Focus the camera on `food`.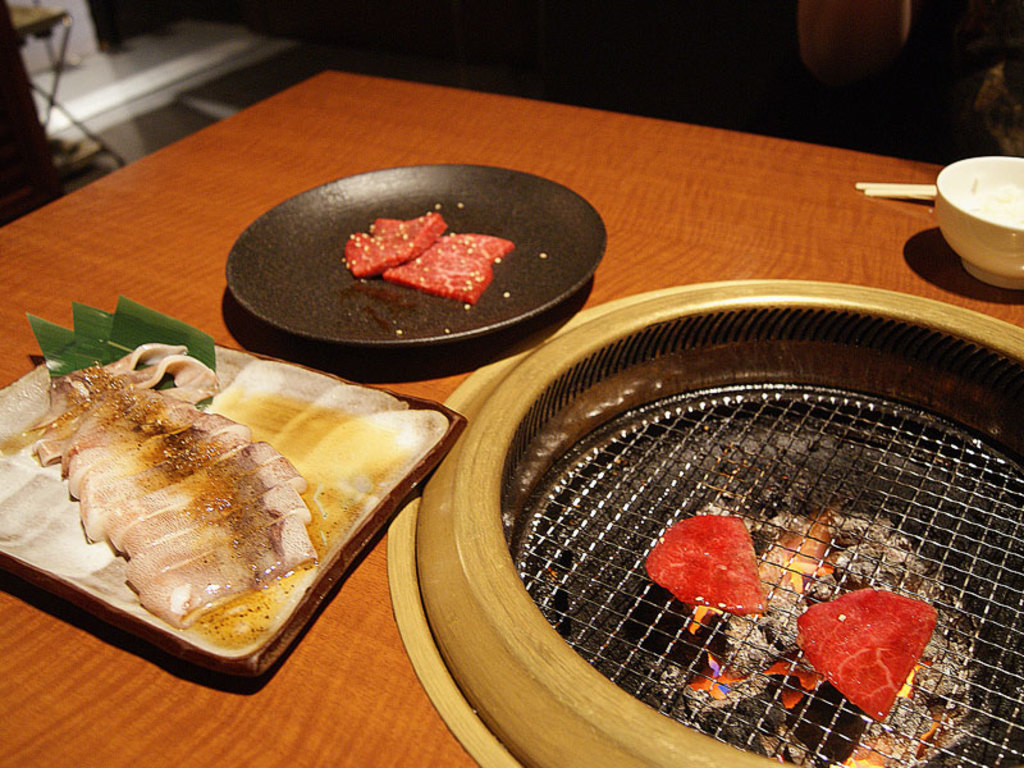
Focus region: (792, 585, 934, 722).
